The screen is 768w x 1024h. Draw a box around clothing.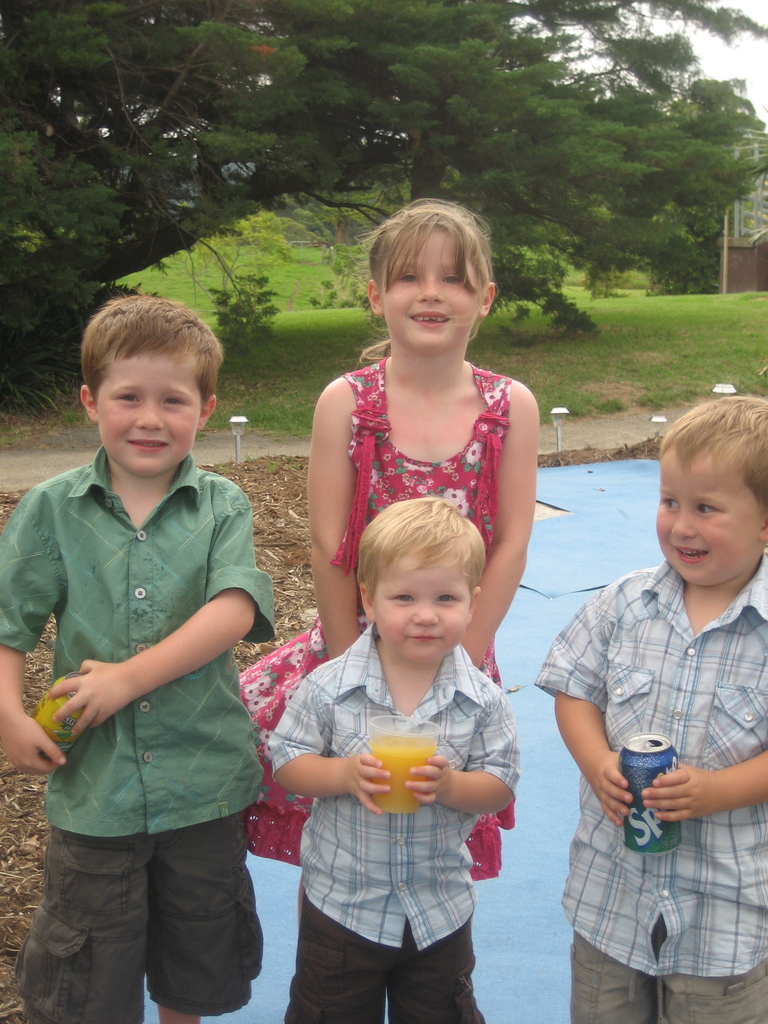
{"left": 529, "top": 547, "right": 765, "bottom": 1023}.
